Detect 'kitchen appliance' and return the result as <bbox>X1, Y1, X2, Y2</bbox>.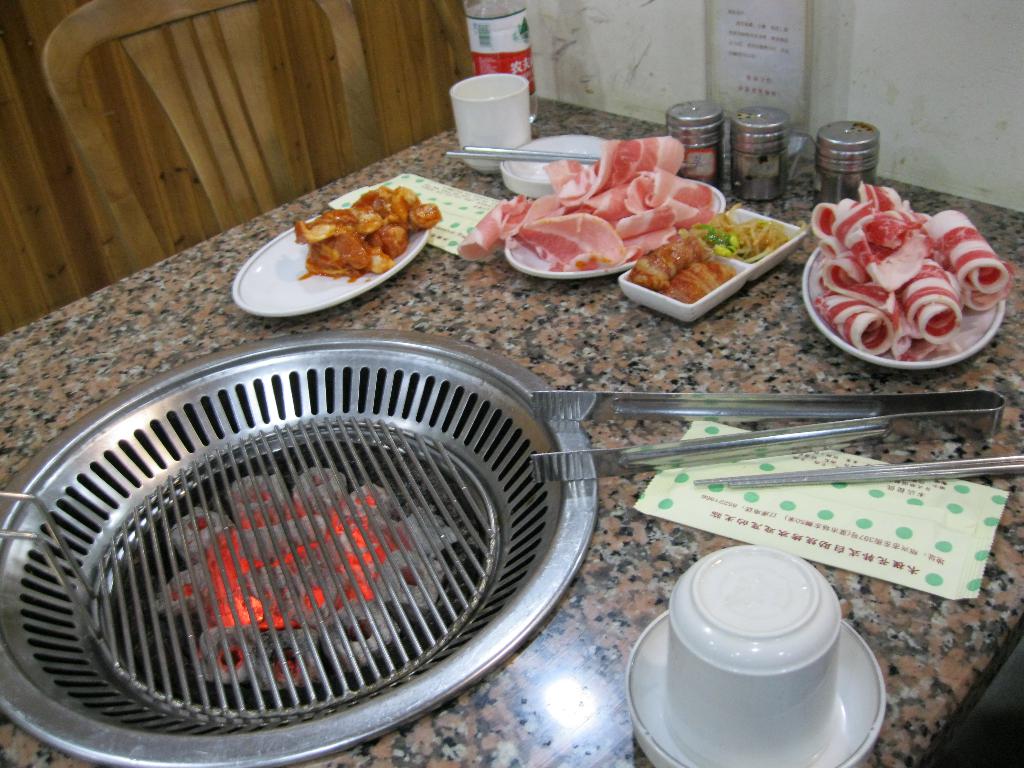
<bbox>461, 0, 536, 121</bbox>.
